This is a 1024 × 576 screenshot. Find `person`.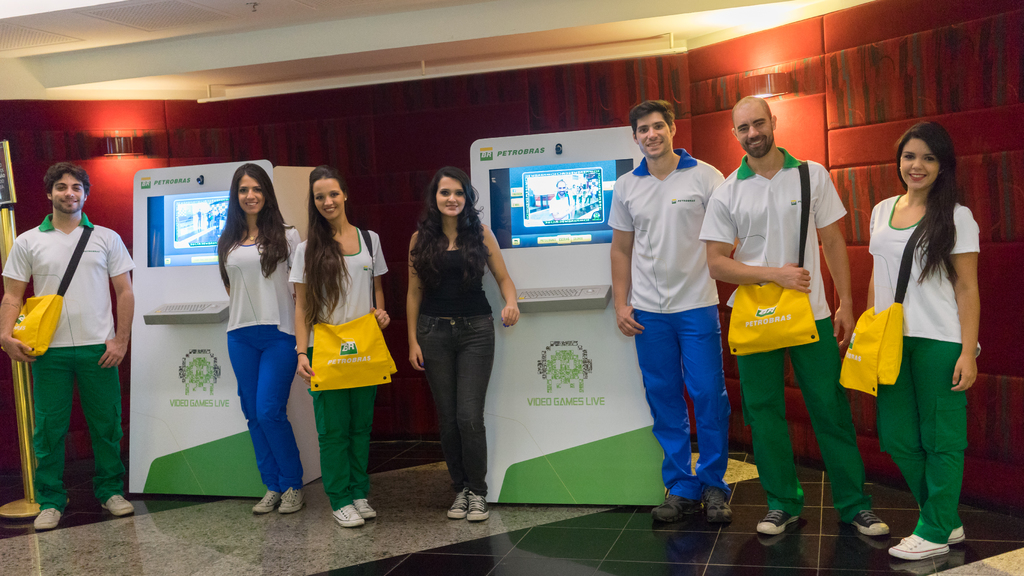
Bounding box: region(612, 99, 727, 525).
